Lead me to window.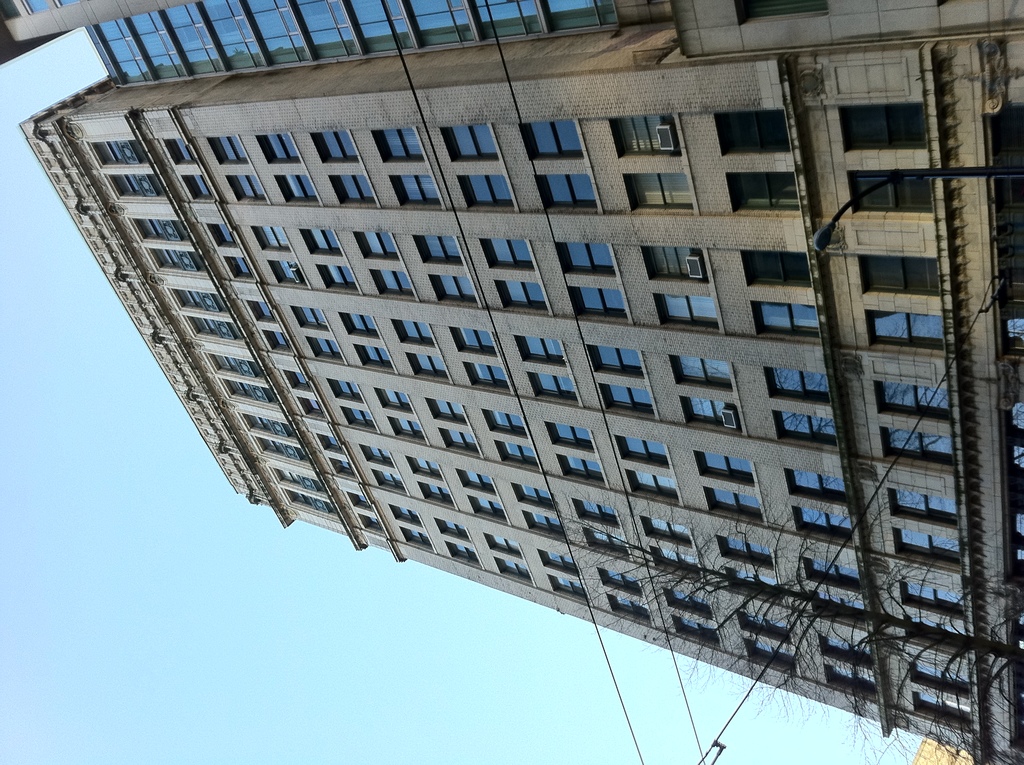
Lead to rect(802, 557, 864, 599).
